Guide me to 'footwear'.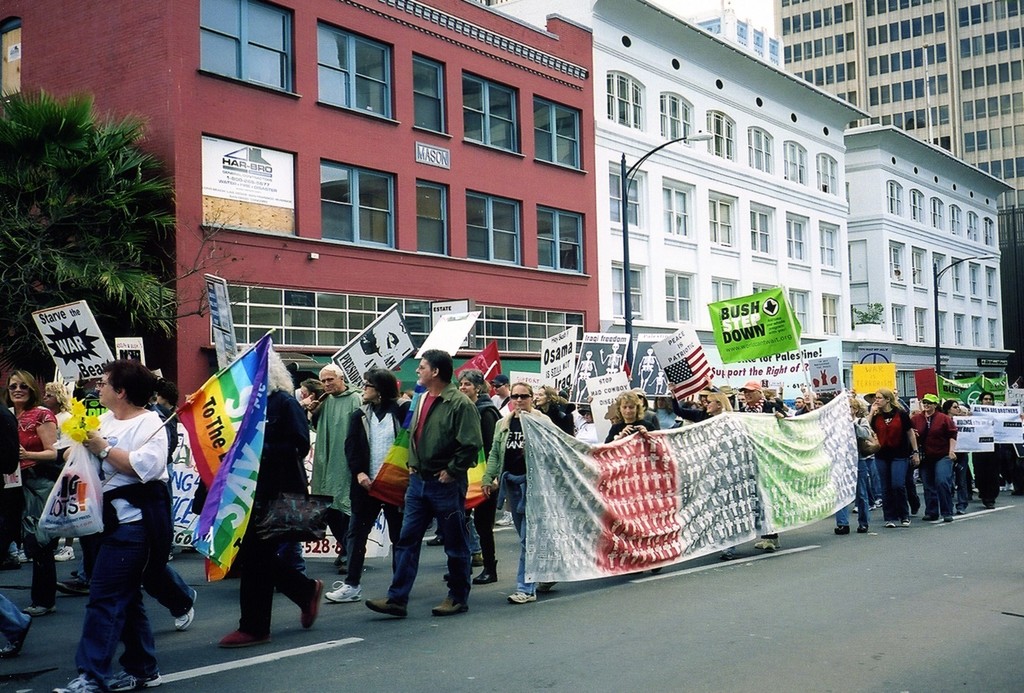
Guidance: 325,580,358,598.
